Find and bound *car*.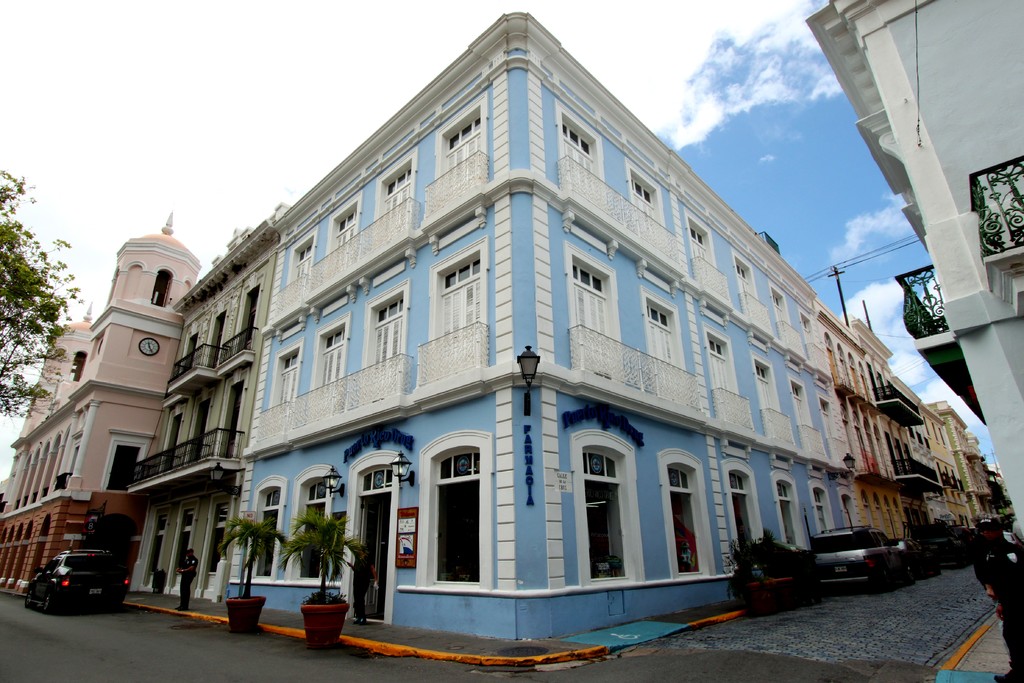
Bound: (left=811, top=528, right=911, bottom=593).
